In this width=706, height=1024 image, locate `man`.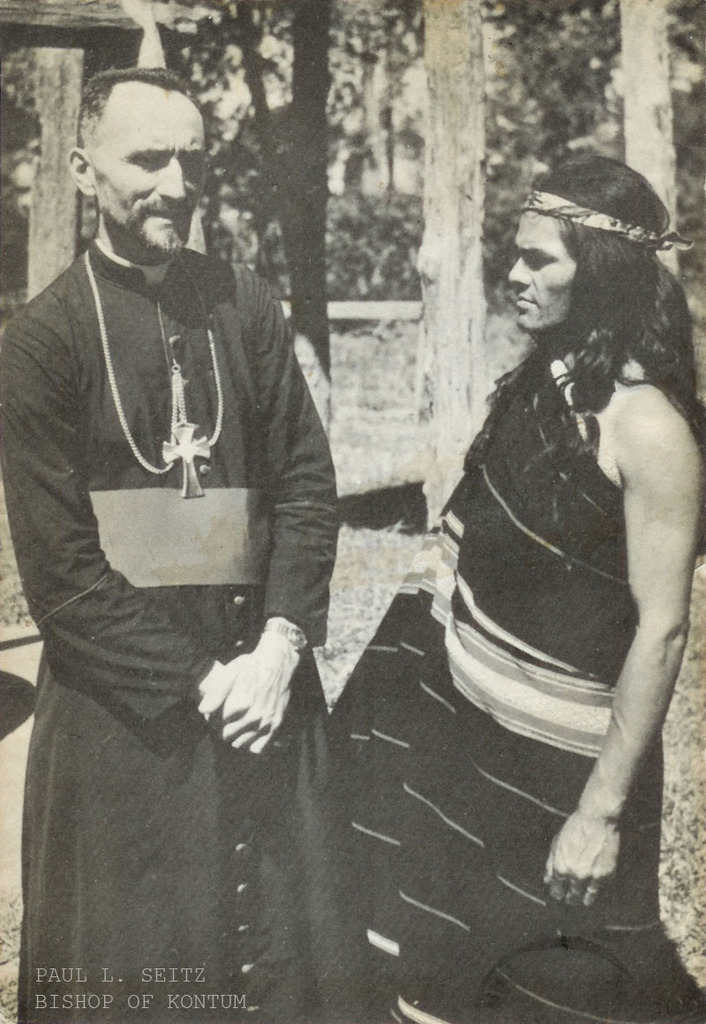
Bounding box: l=4, t=34, r=362, b=988.
